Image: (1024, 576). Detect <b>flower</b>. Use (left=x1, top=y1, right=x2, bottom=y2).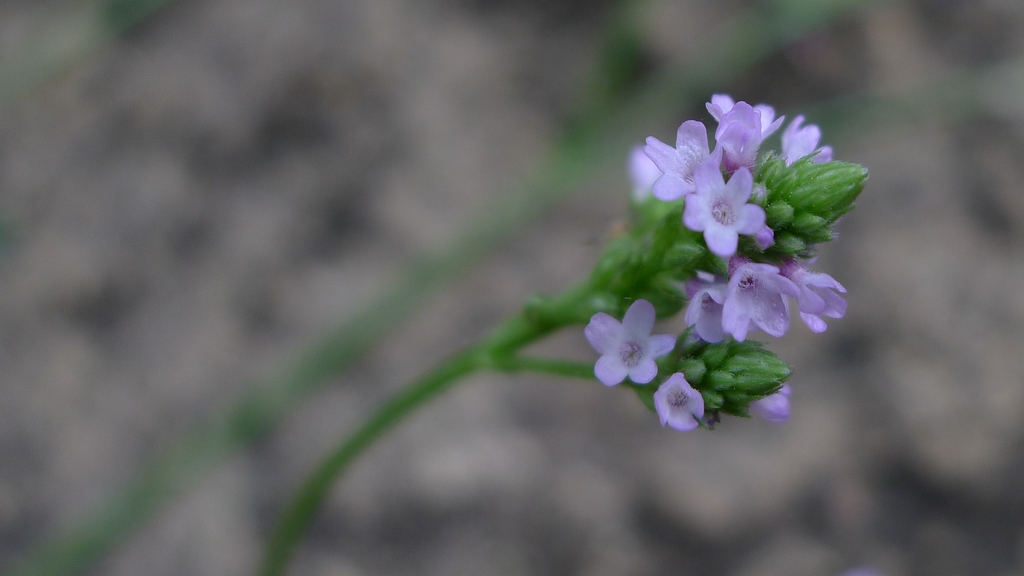
(left=657, top=372, right=702, bottom=431).
